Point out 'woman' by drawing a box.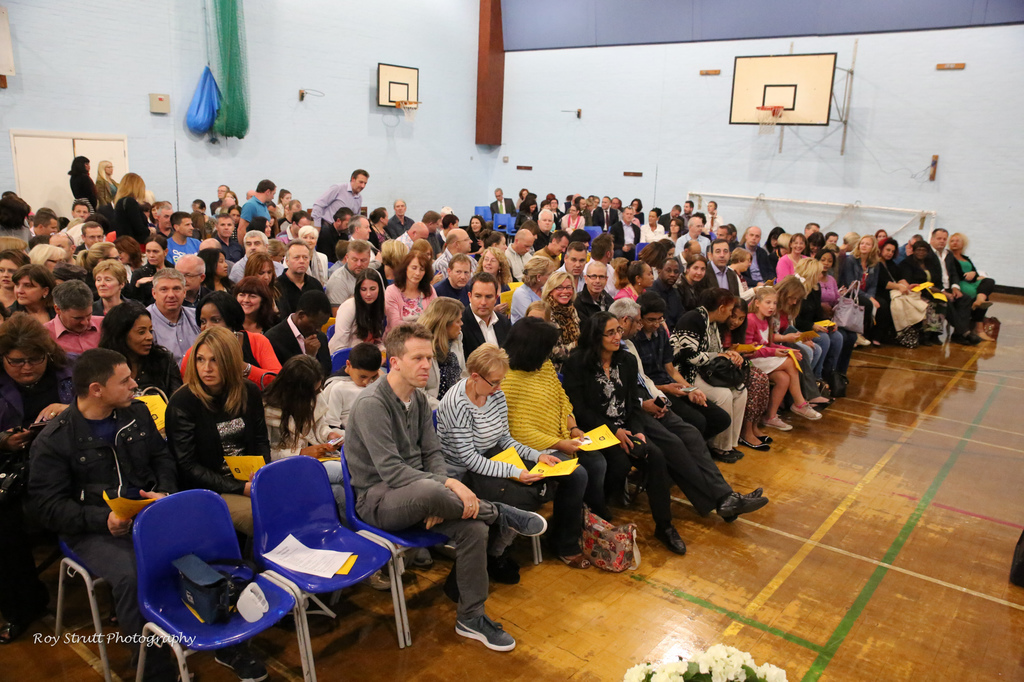
rect(326, 269, 388, 364).
